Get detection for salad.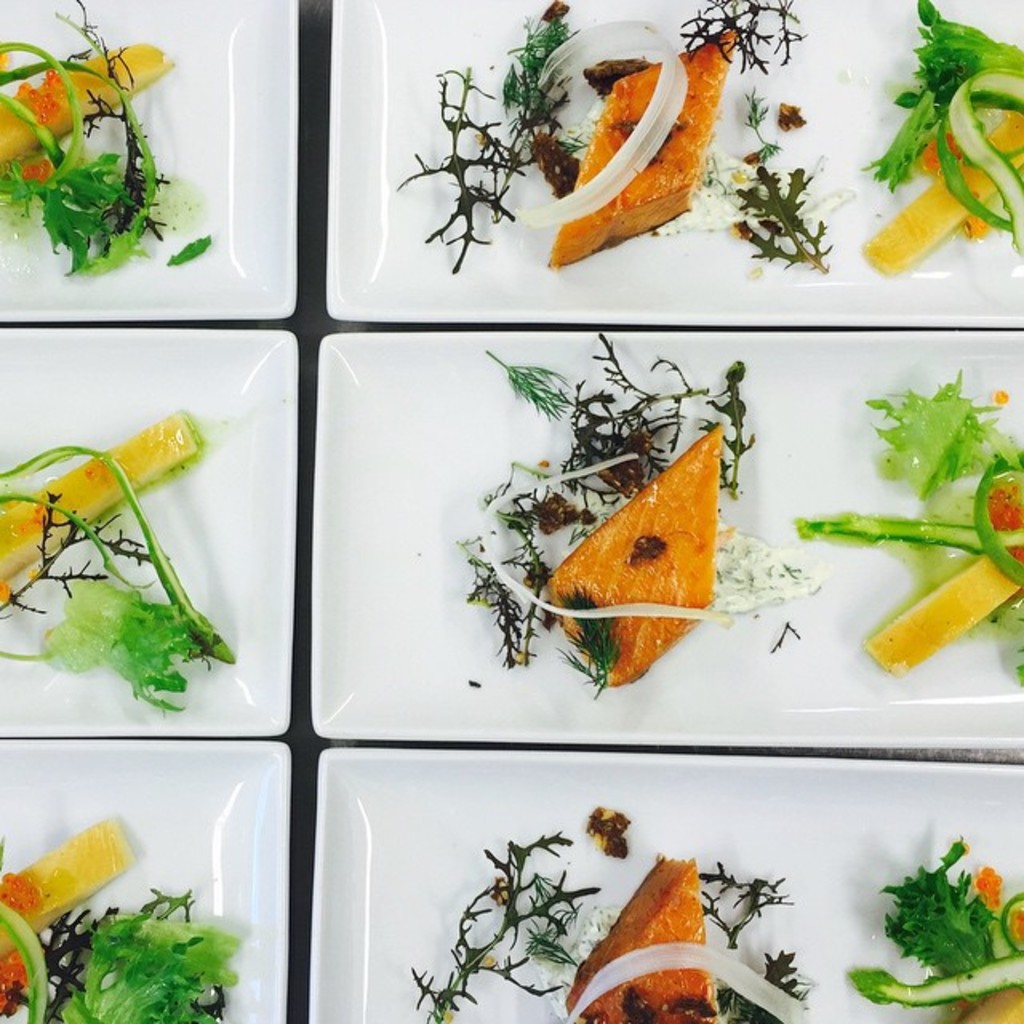
Detection: pyautogui.locateOnScreen(0, 810, 245, 1019).
